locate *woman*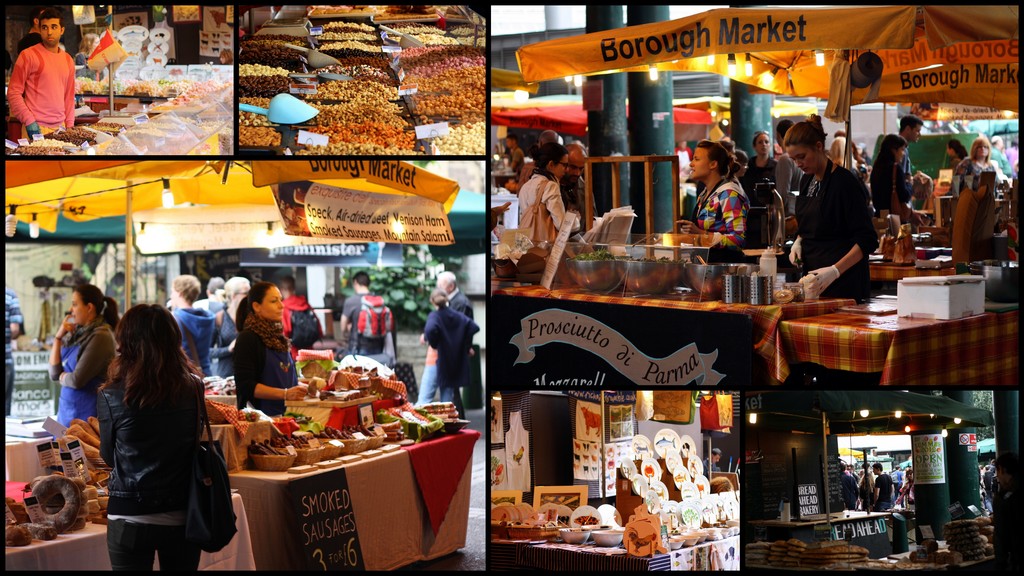
[83, 285, 224, 575]
